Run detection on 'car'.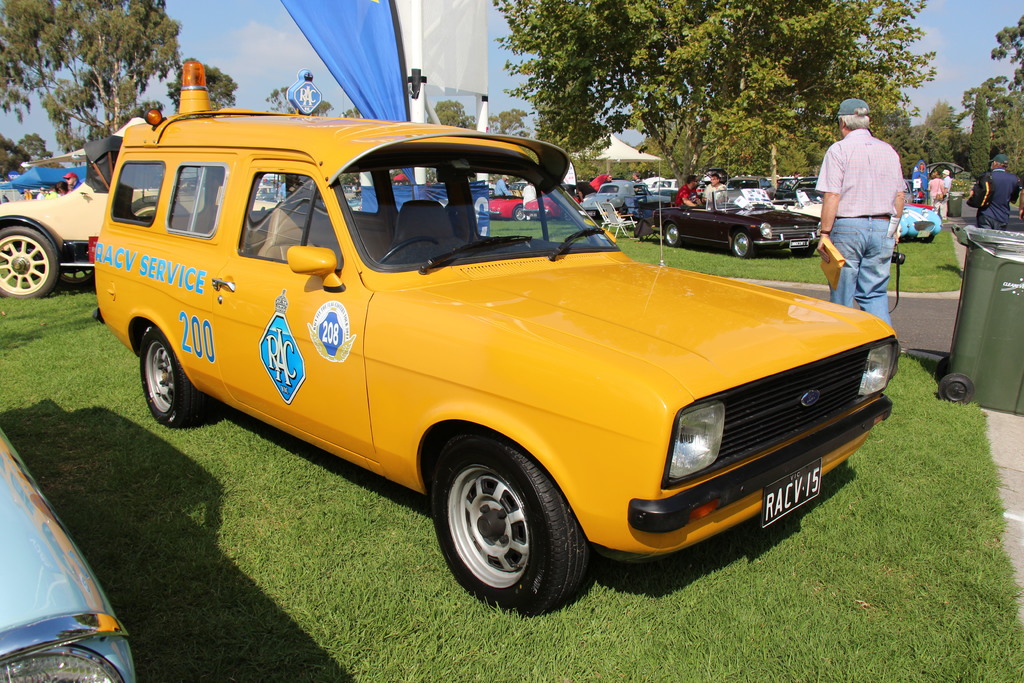
Result: rect(0, 134, 277, 299).
